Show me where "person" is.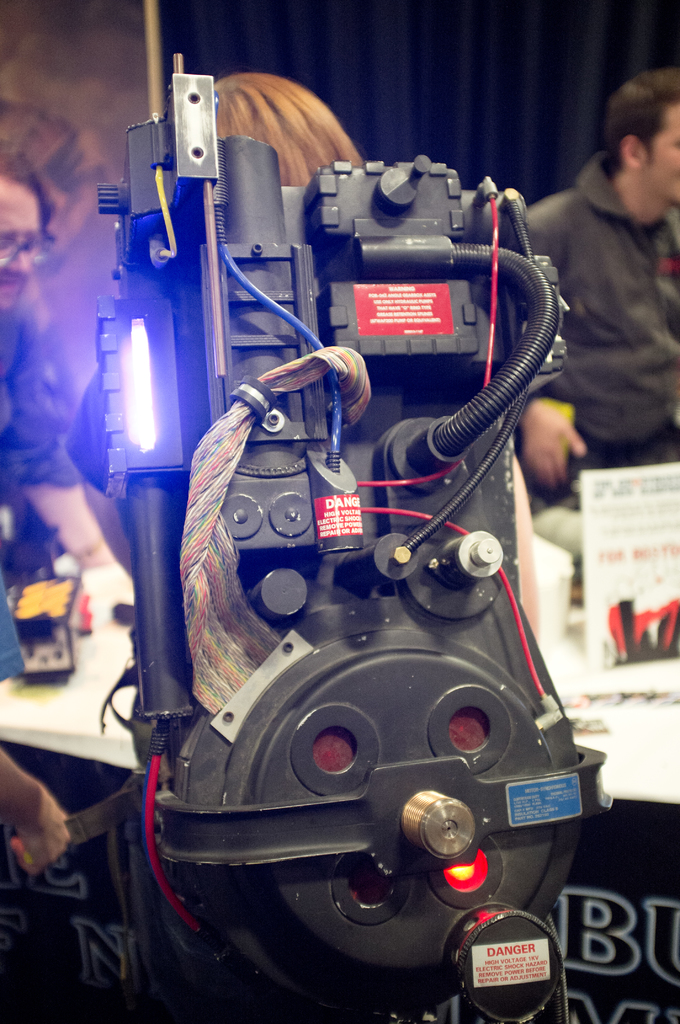
"person" is at BBox(511, 69, 679, 502).
